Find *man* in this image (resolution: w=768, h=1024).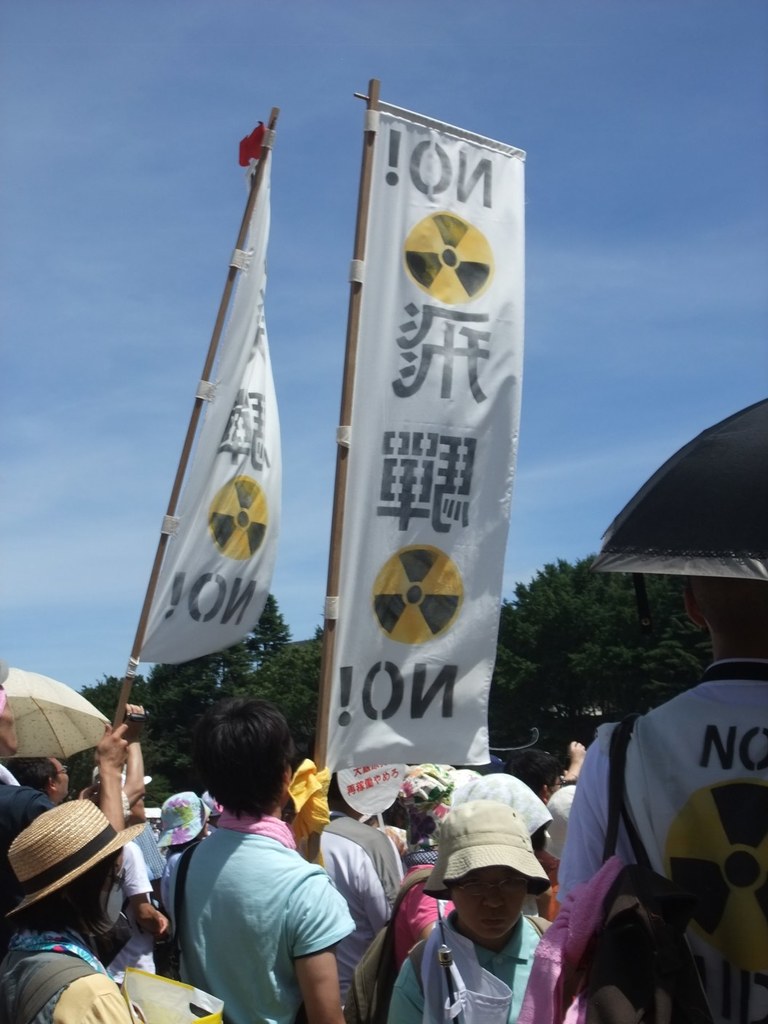
{"x1": 555, "y1": 558, "x2": 767, "y2": 1023}.
